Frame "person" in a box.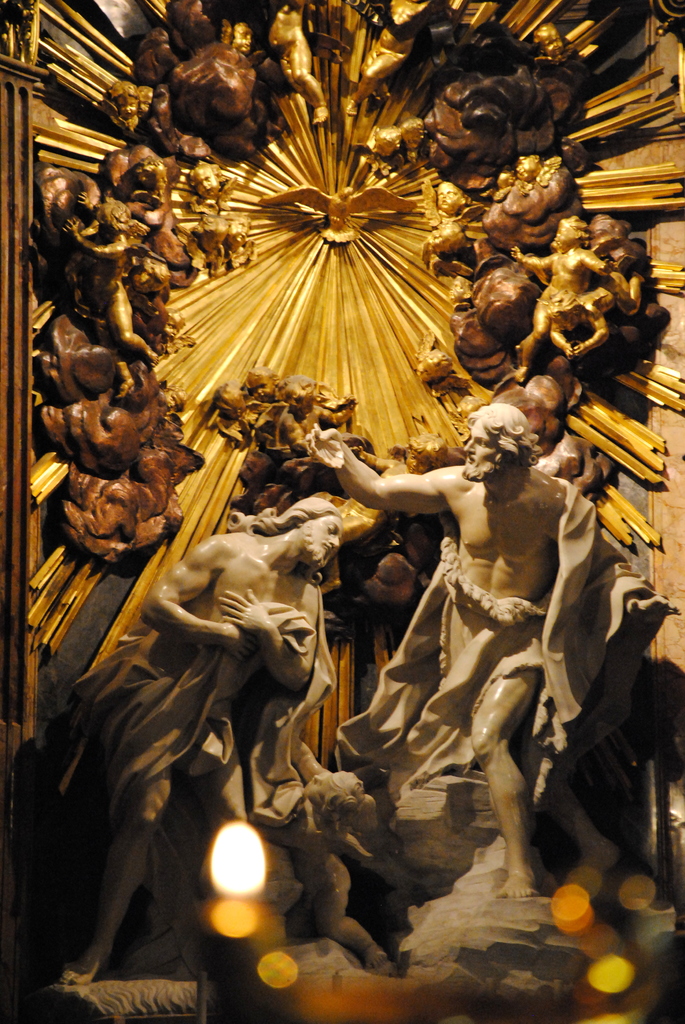
region(313, 392, 597, 899).
